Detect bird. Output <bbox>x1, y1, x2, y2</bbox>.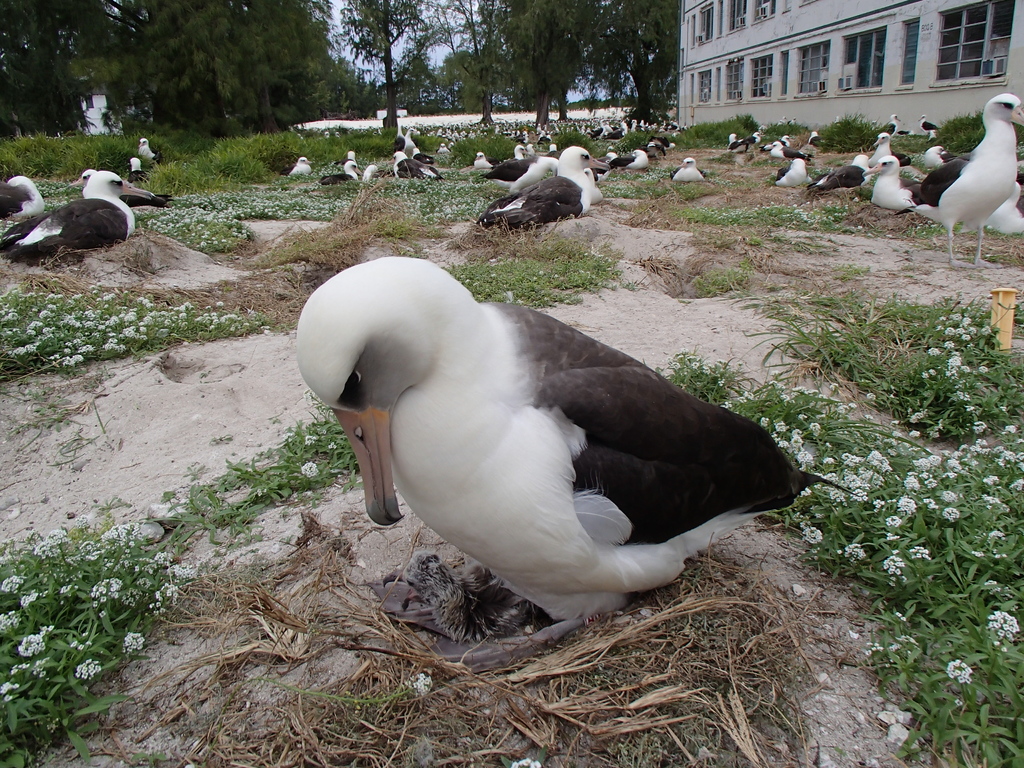
<bbox>334, 151, 355, 164</bbox>.
